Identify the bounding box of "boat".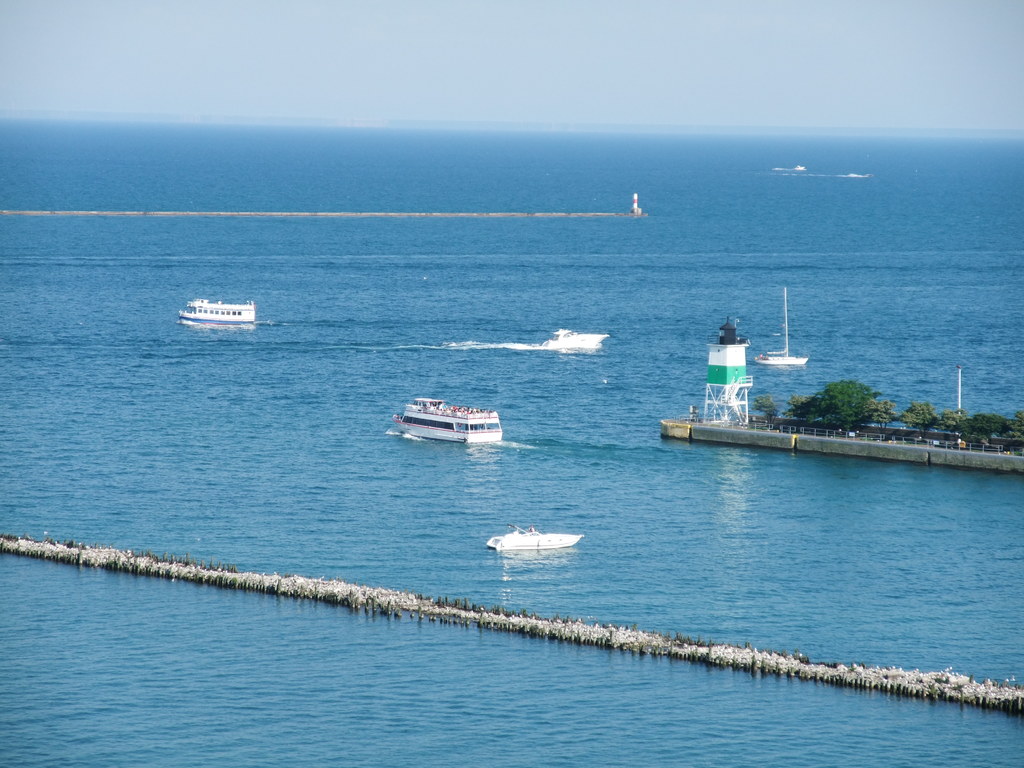
756 287 808 368.
